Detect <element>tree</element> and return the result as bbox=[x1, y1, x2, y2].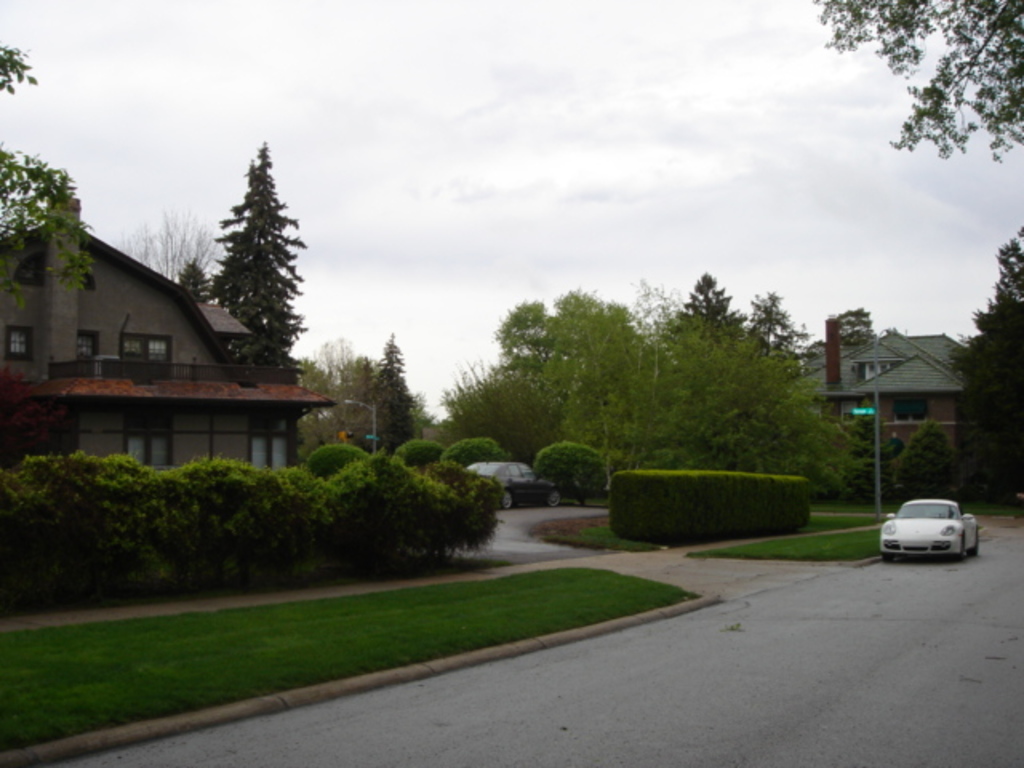
bbox=[0, 134, 90, 310].
